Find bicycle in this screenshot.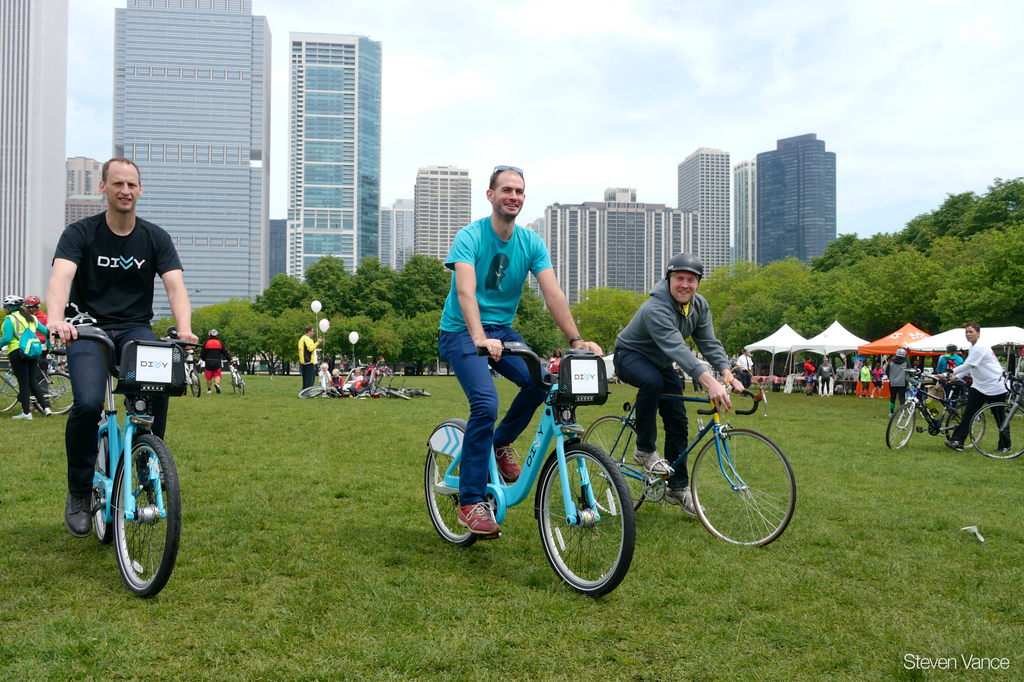
The bounding box for bicycle is rect(579, 370, 798, 548).
